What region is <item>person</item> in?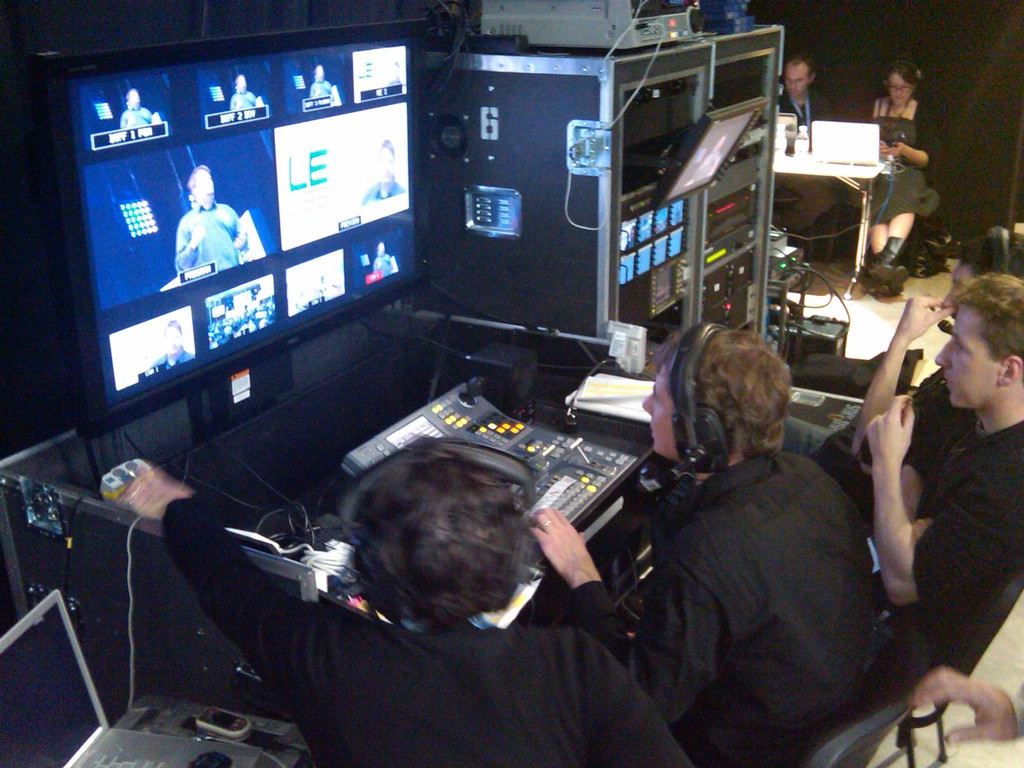
bbox=[375, 240, 399, 276].
